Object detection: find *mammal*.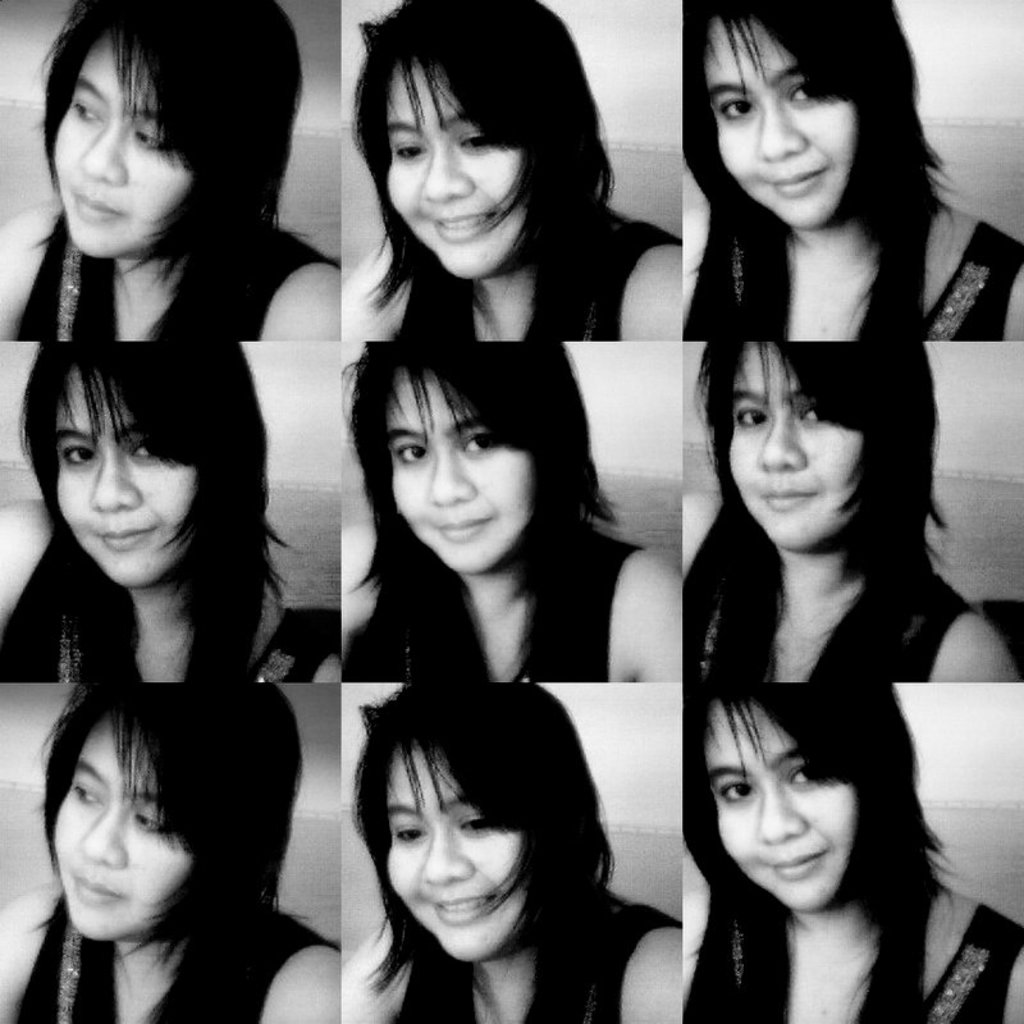
detection(0, 680, 340, 1023).
